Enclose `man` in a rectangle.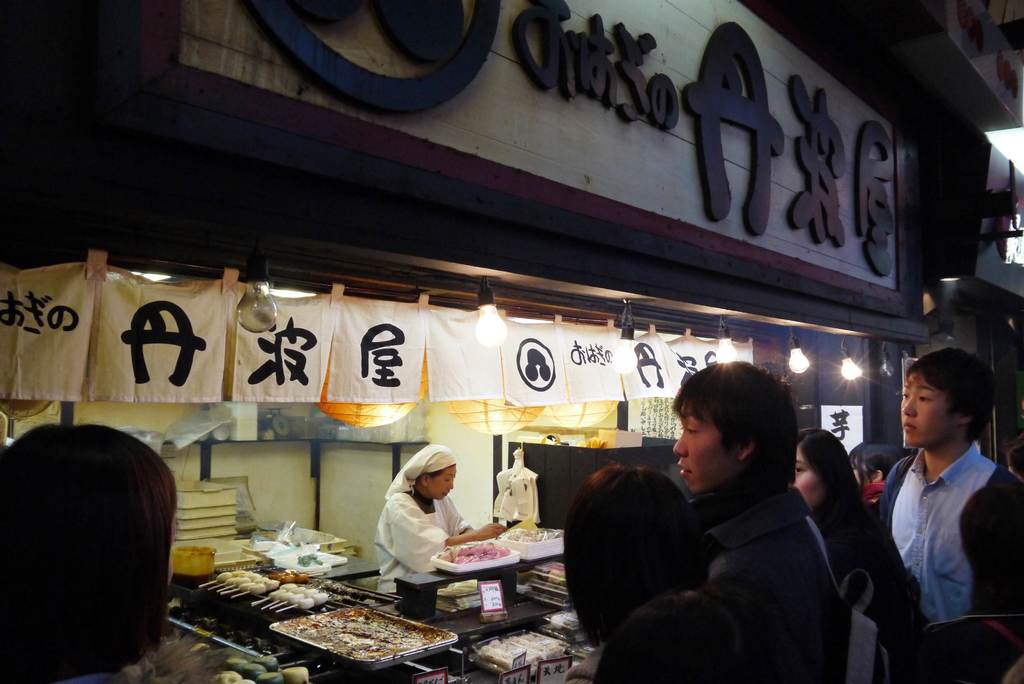
BBox(855, 315, 1018, 683).
